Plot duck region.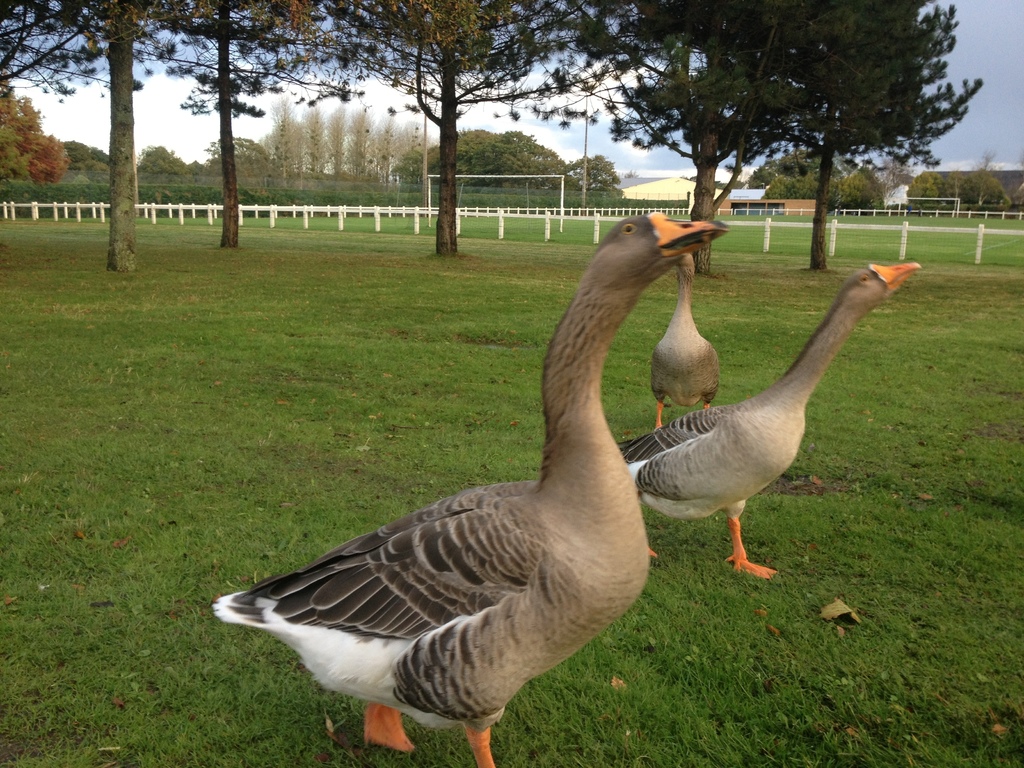
Plotted at BBox(209, 221, 714, 758).
